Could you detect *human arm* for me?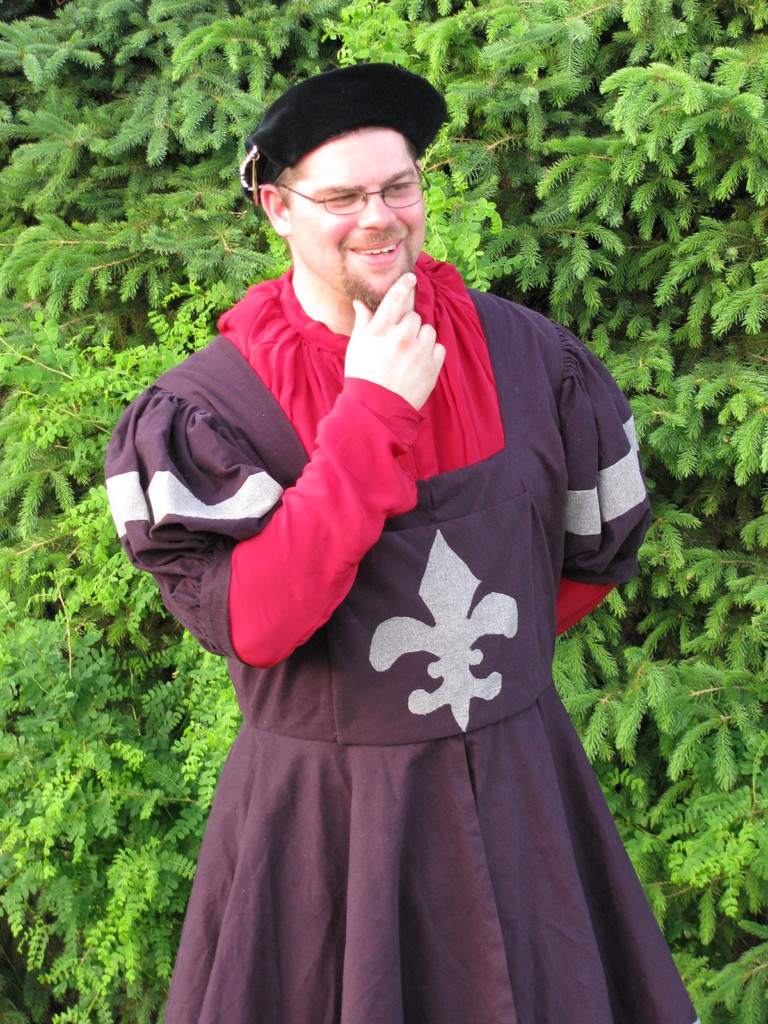
Detection result: 557,326,660,636.
